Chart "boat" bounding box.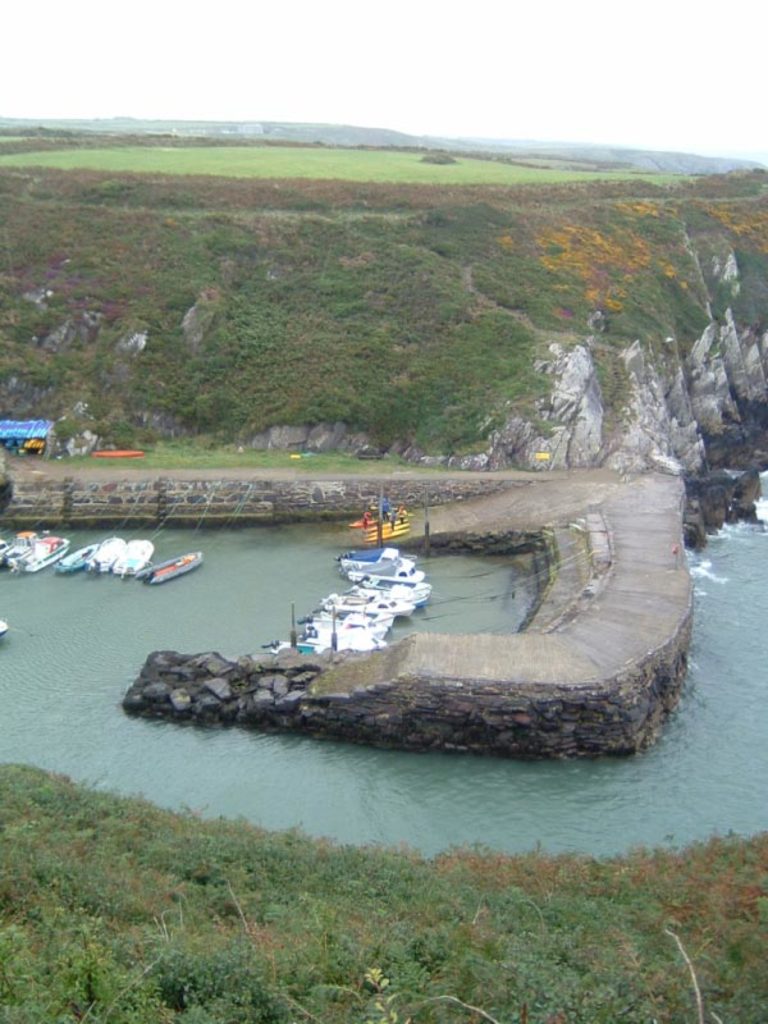
Charted: detection(111, 532, 156, 589).
